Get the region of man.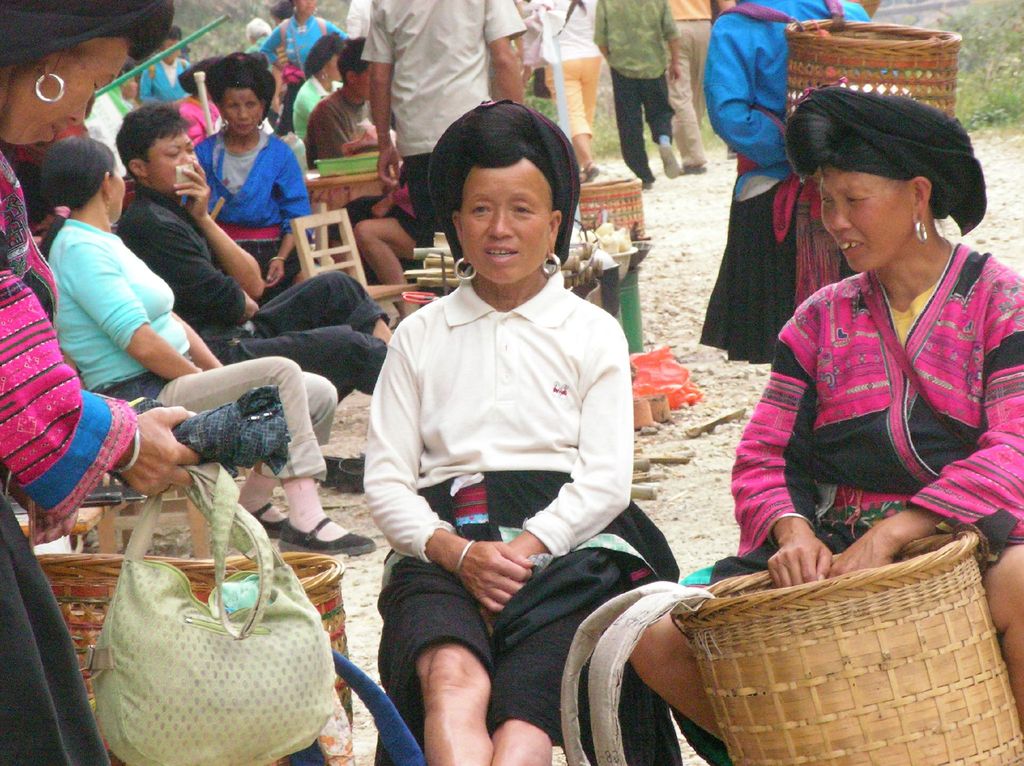
box=[580, 0, 702, 188].
